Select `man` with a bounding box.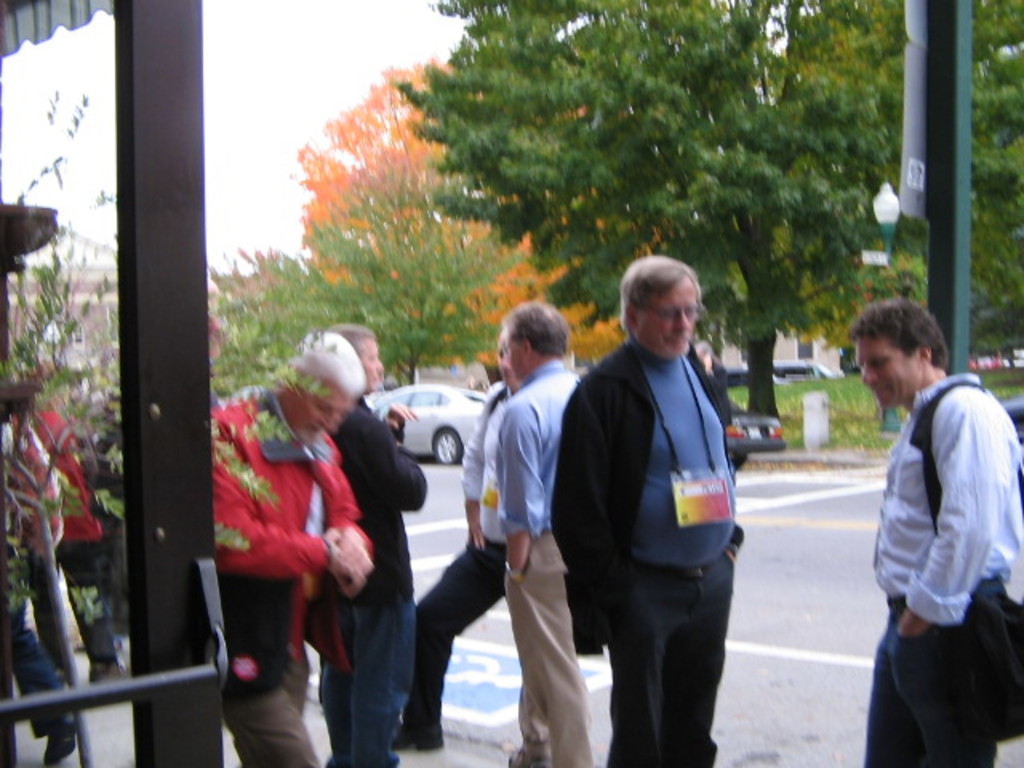
bbox=[850, 302, 1021, 766].
